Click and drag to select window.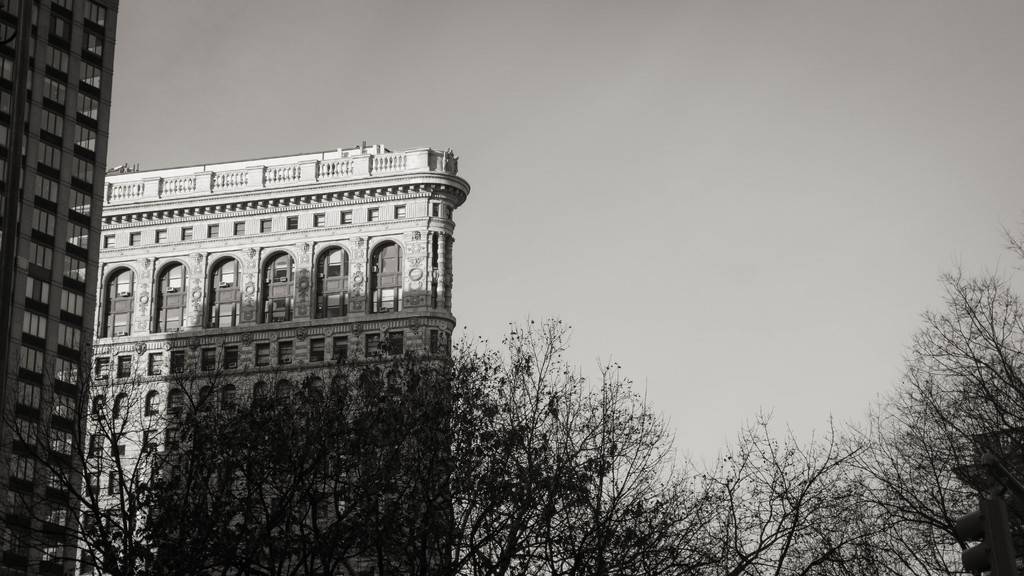
Selection: locate(331, 335, 349, 362).
